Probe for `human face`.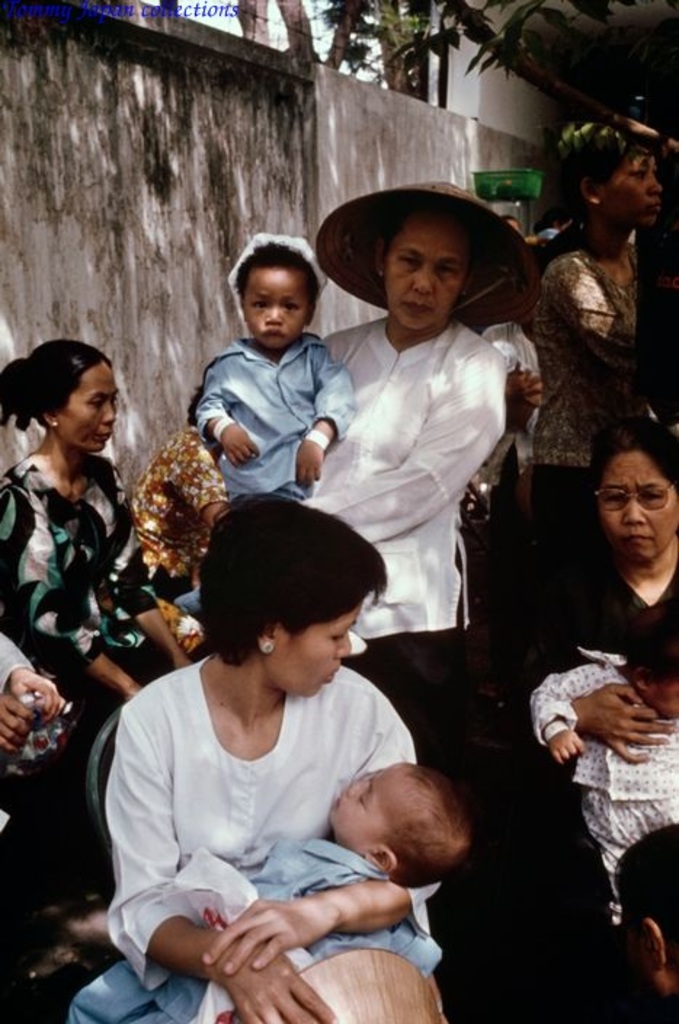
Probe result: locate(269, 592, 361, 698).
